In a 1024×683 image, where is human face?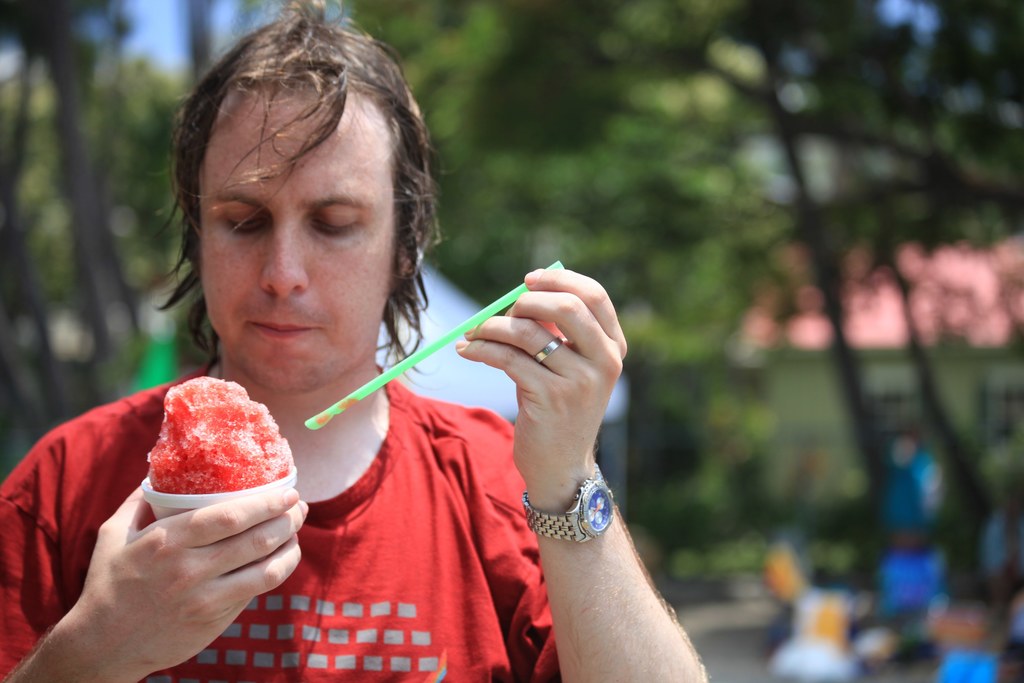
locate(194, 89, 397, 393).
